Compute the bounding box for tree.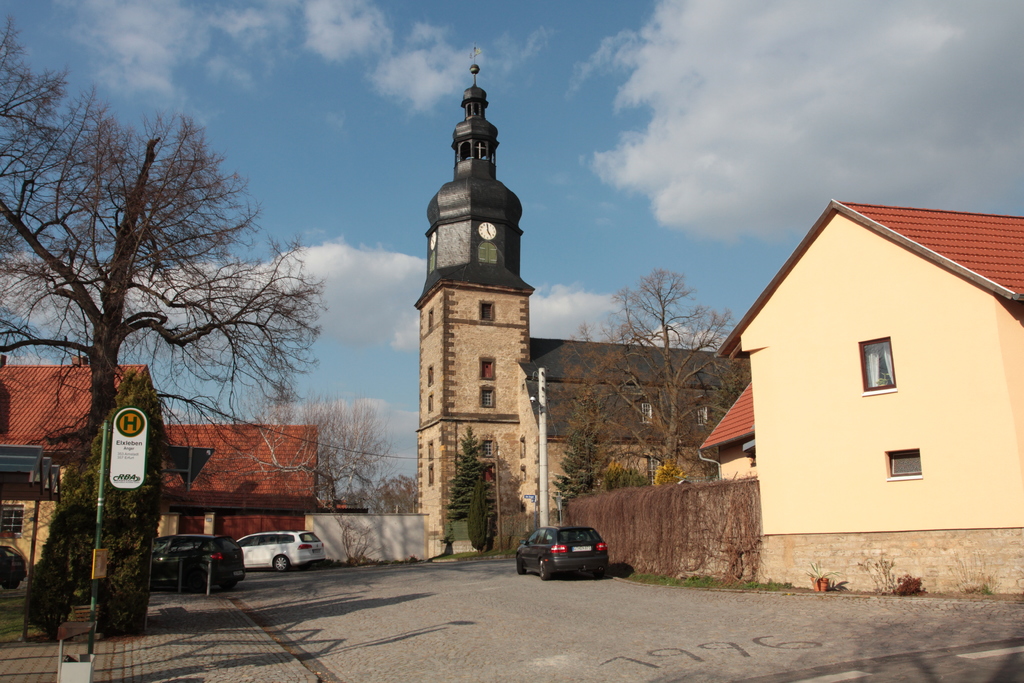
[left=545, top=263, right=744, bottom=477].
